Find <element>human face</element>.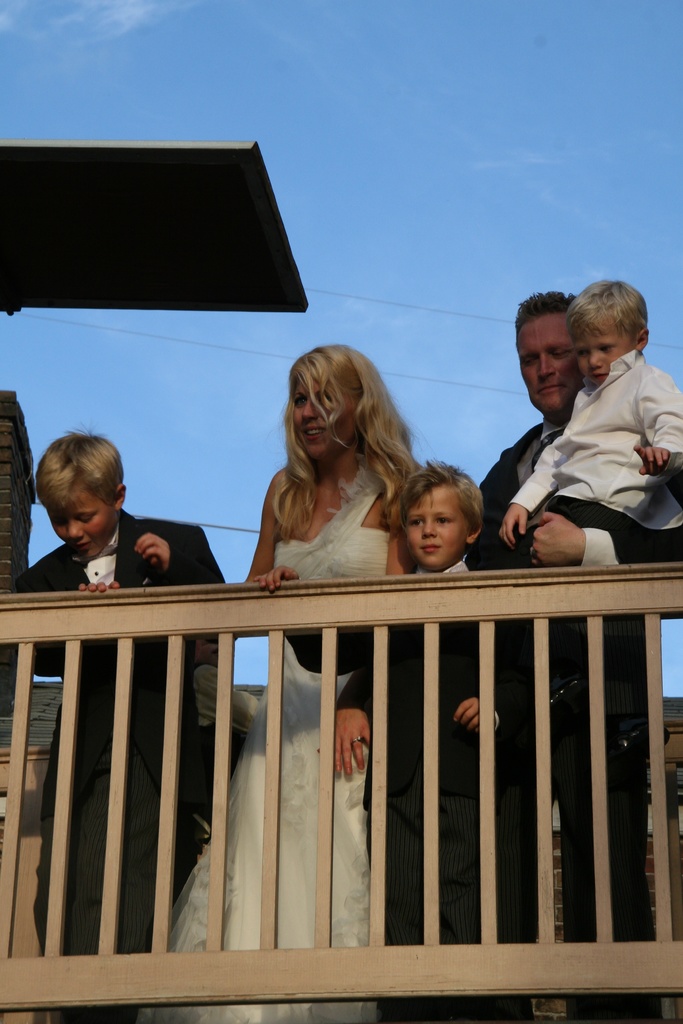
box=[47, 489, 116, 554].
